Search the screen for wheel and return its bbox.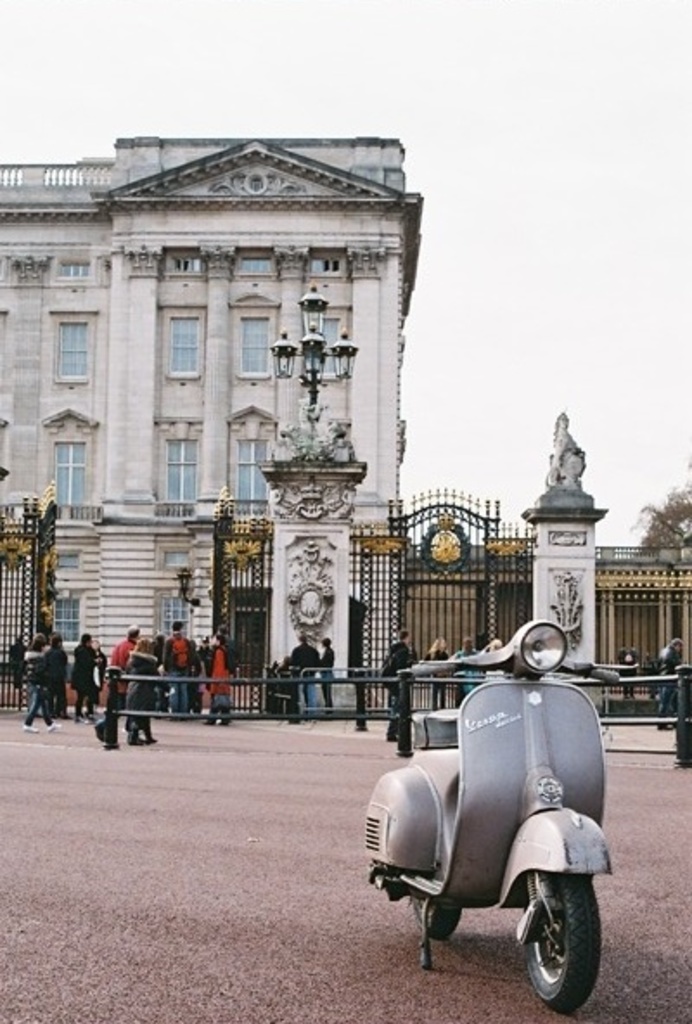
Found: locate(391, 882, 477, 955).
